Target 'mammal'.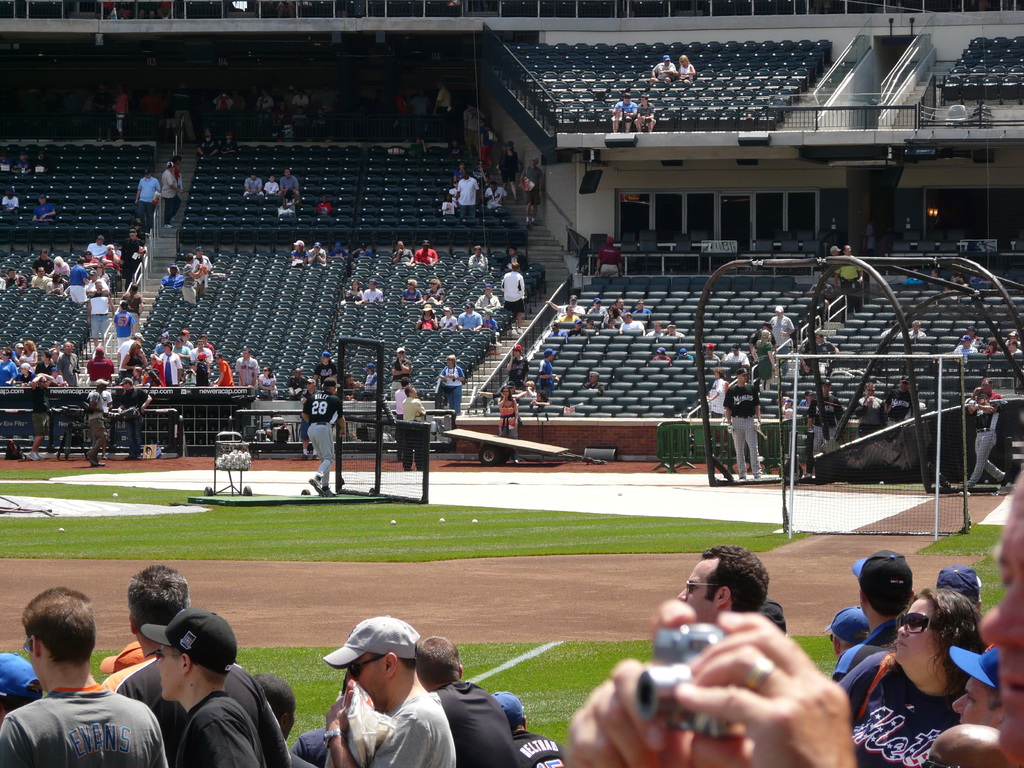
Target region: BBox(181, 252, 209, 303).
